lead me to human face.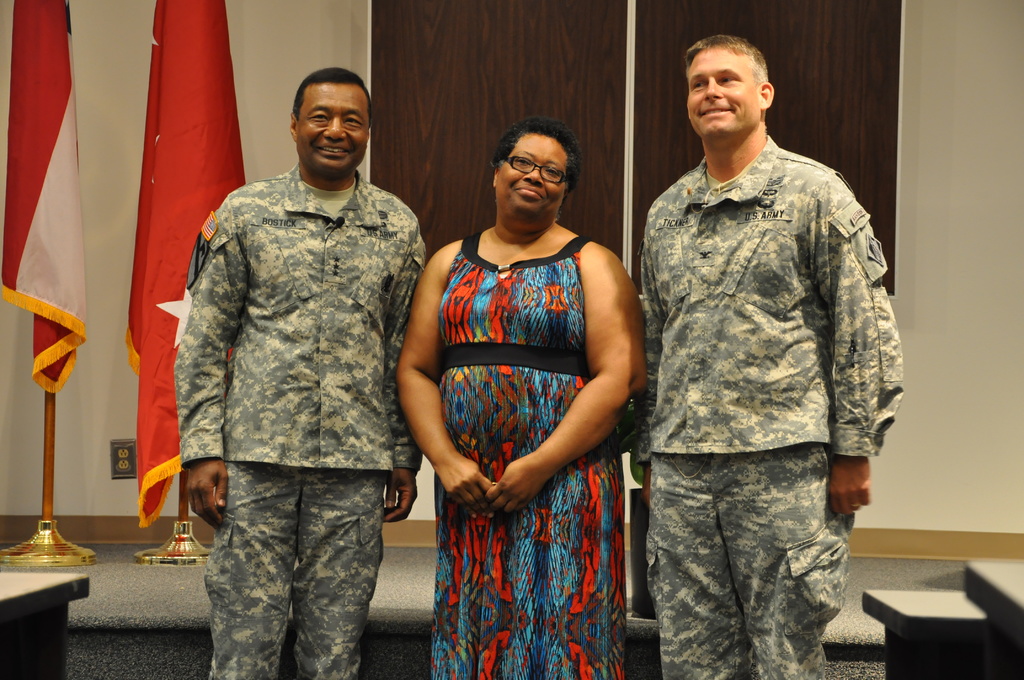
Lead to bbox=[296, 88, 370, 173].
